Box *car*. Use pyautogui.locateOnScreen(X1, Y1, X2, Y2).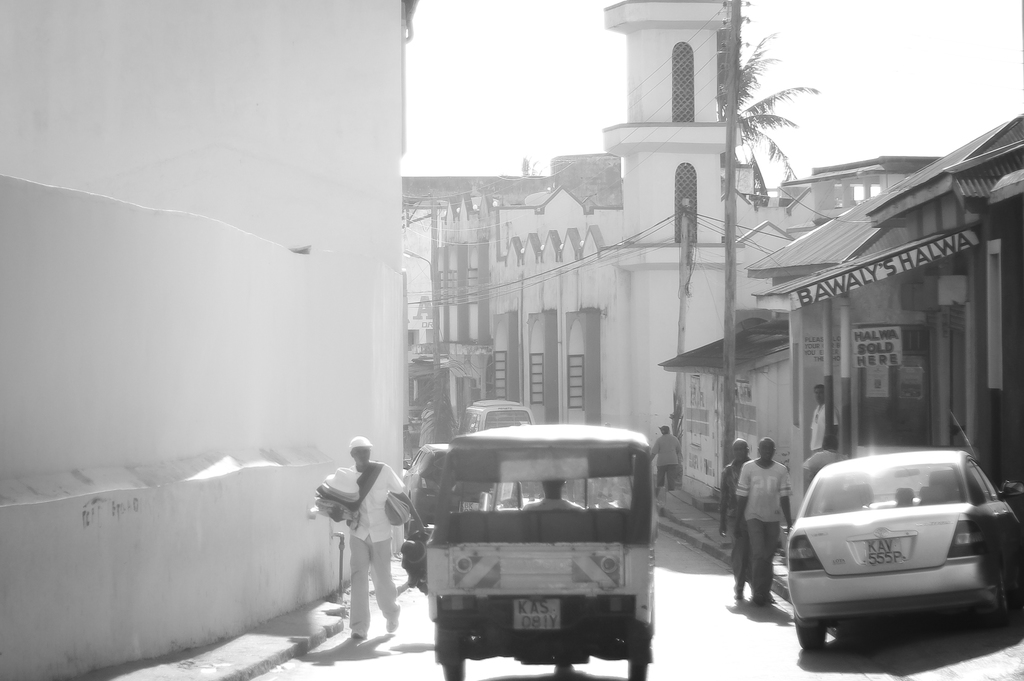
pyautogui.locateOnScreen(784, 451, 1023, 662).
